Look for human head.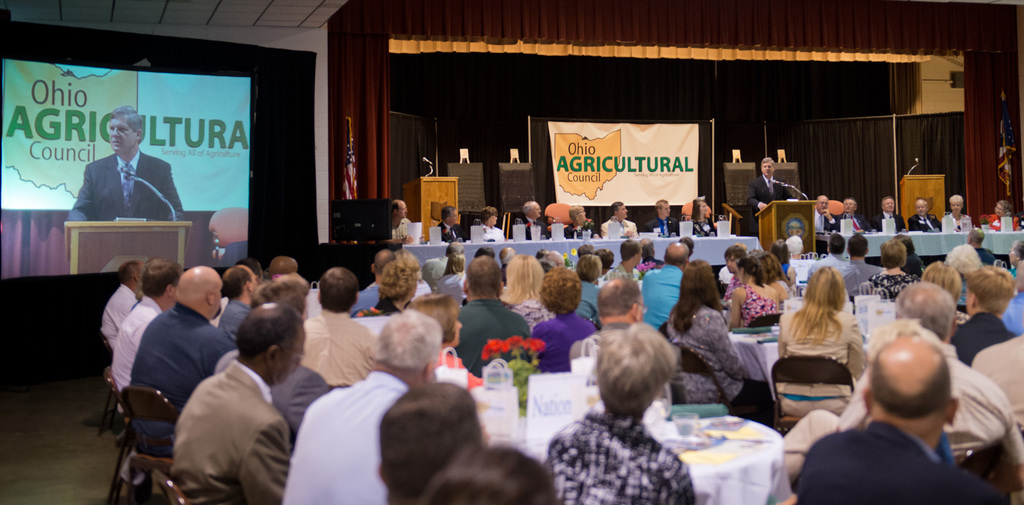
Found: rect(965, 226, 988, 248).
